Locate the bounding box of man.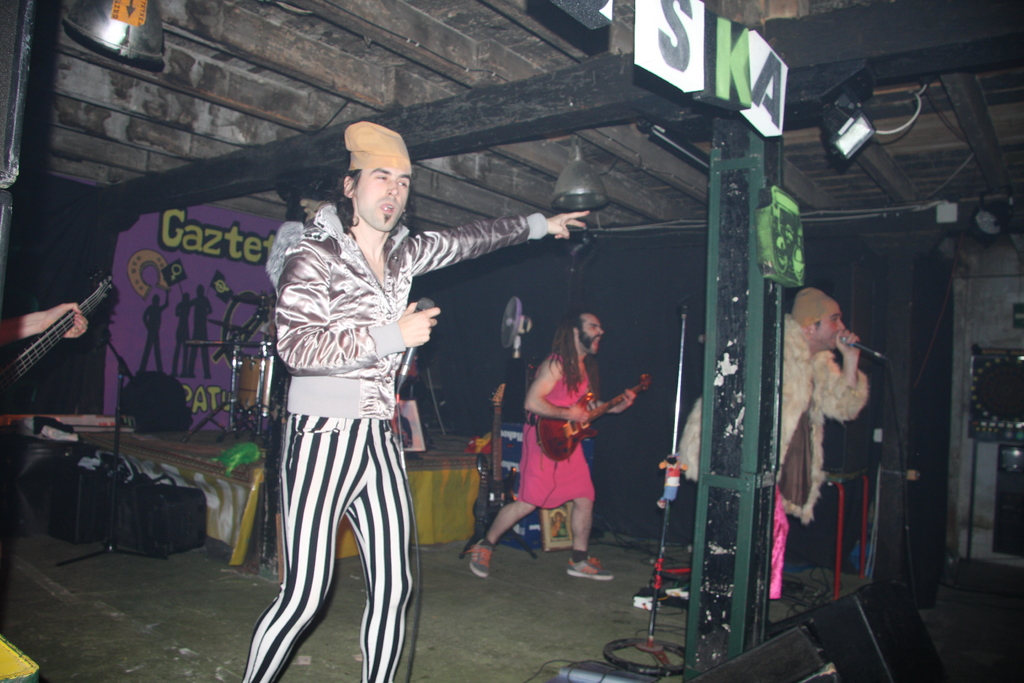
Bounding box: x1=243 y1=119 x2=592 y2=682.
